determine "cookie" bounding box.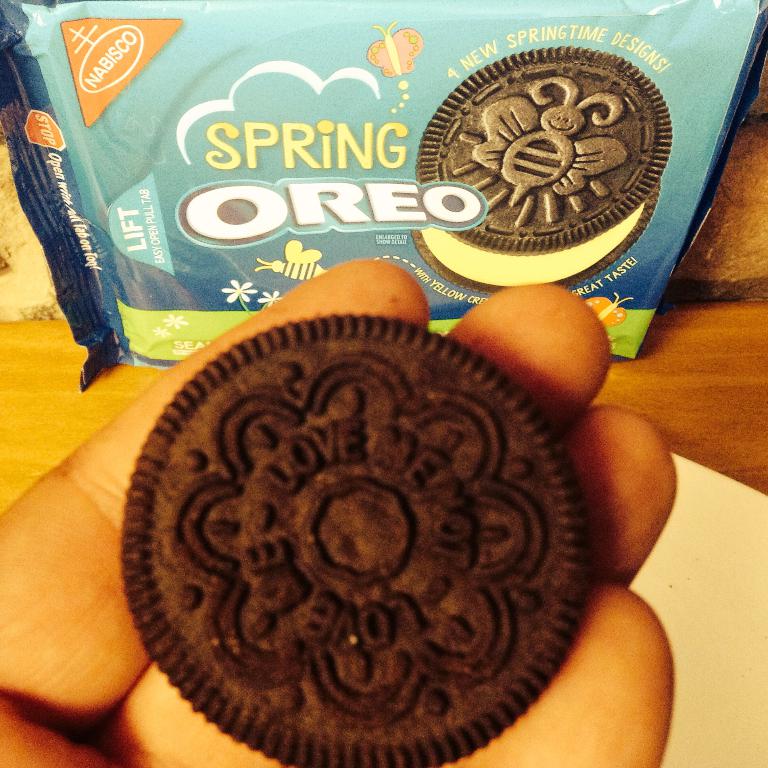
Determined: region(415, 40, 677, 298).
